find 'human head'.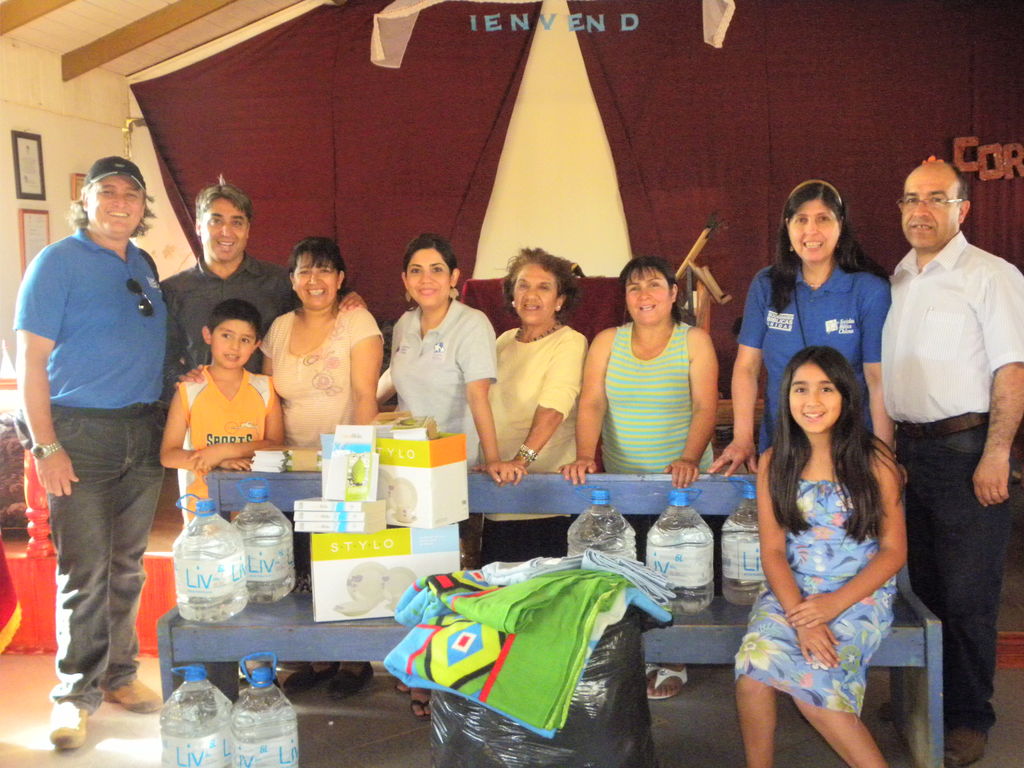
(511,246,566,325).
